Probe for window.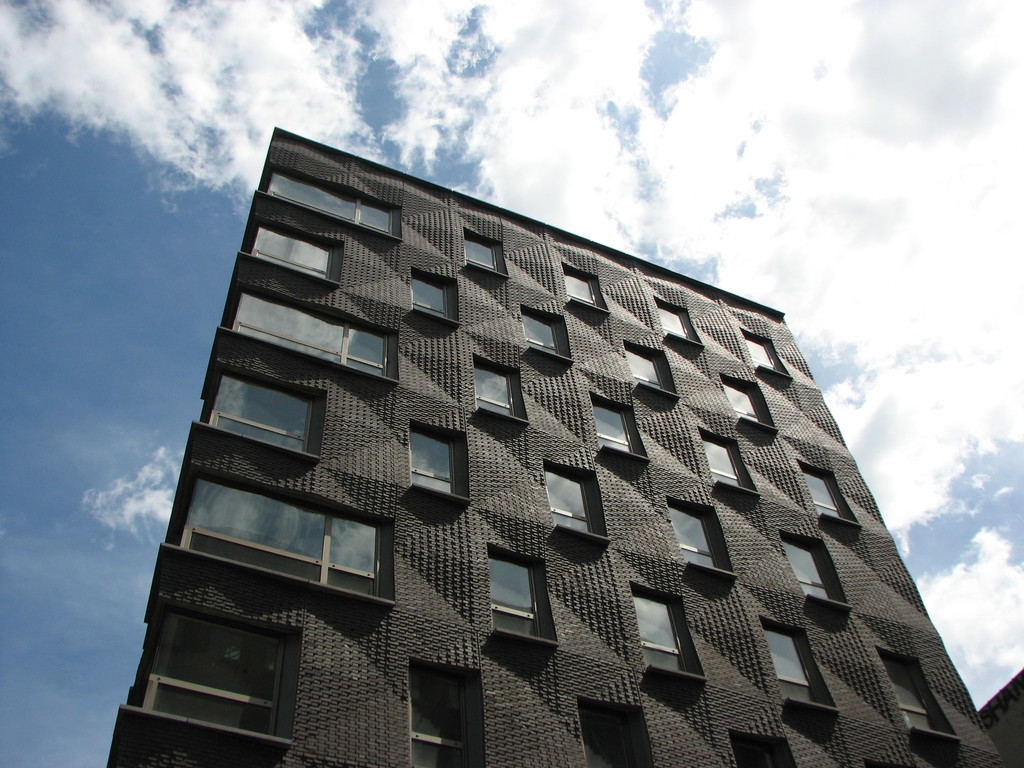
Probe result: bbox(594, 403, 635, 454).
